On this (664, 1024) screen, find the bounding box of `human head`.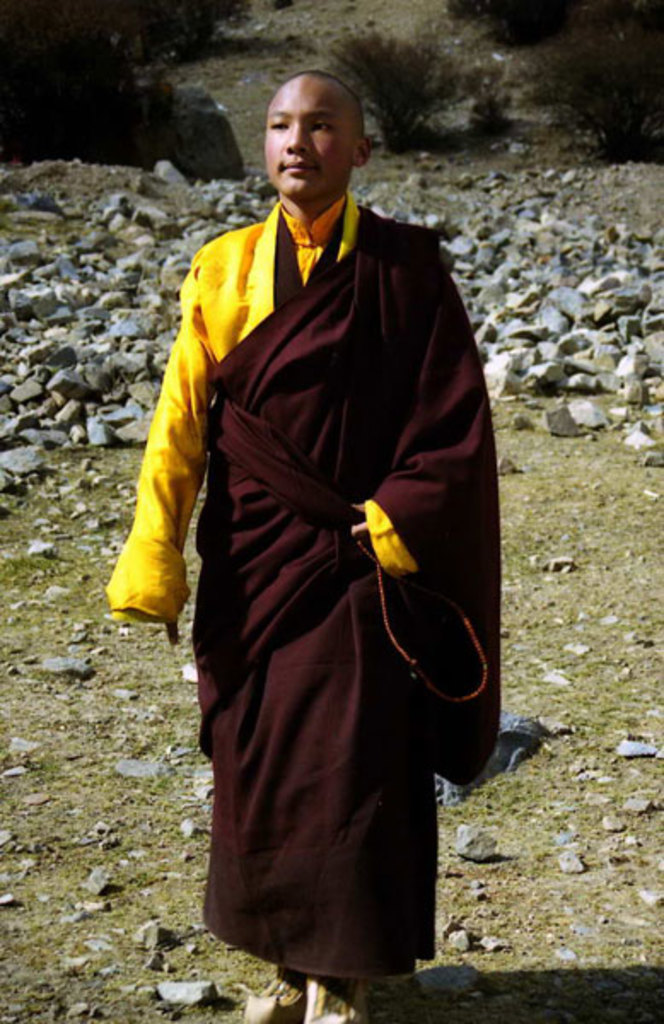
Bounding box: detection(241, 55, 376, 196).
